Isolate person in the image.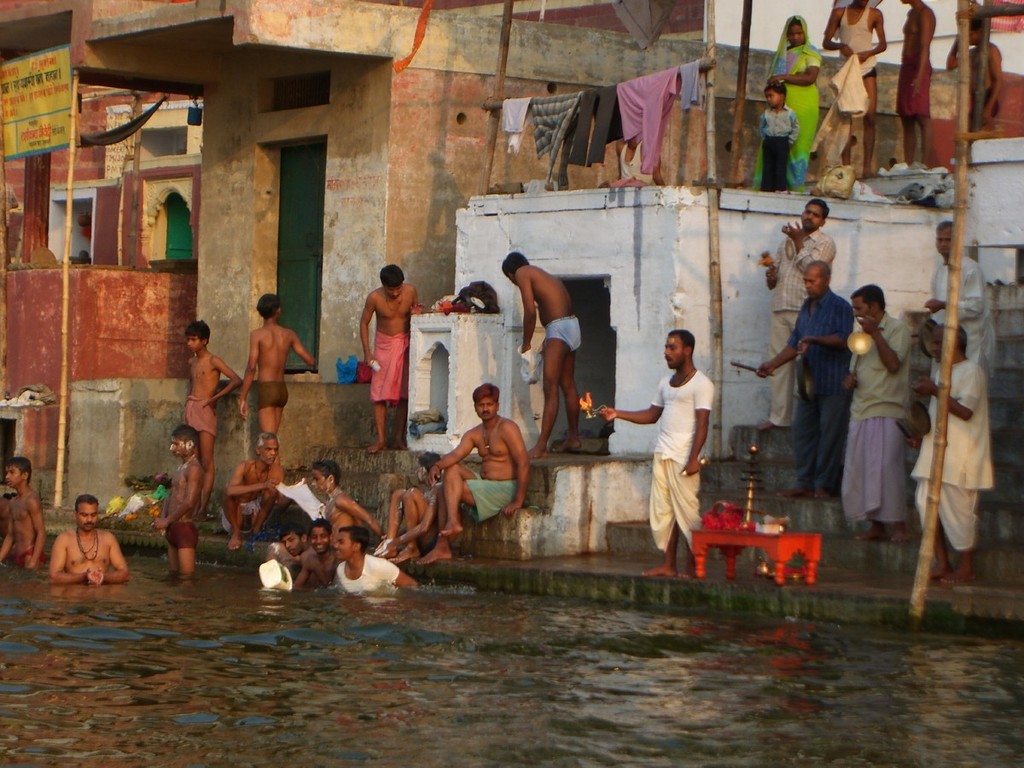
Isolated region: pyautogui.locateOnScreen(841, 288, 916, 535).
